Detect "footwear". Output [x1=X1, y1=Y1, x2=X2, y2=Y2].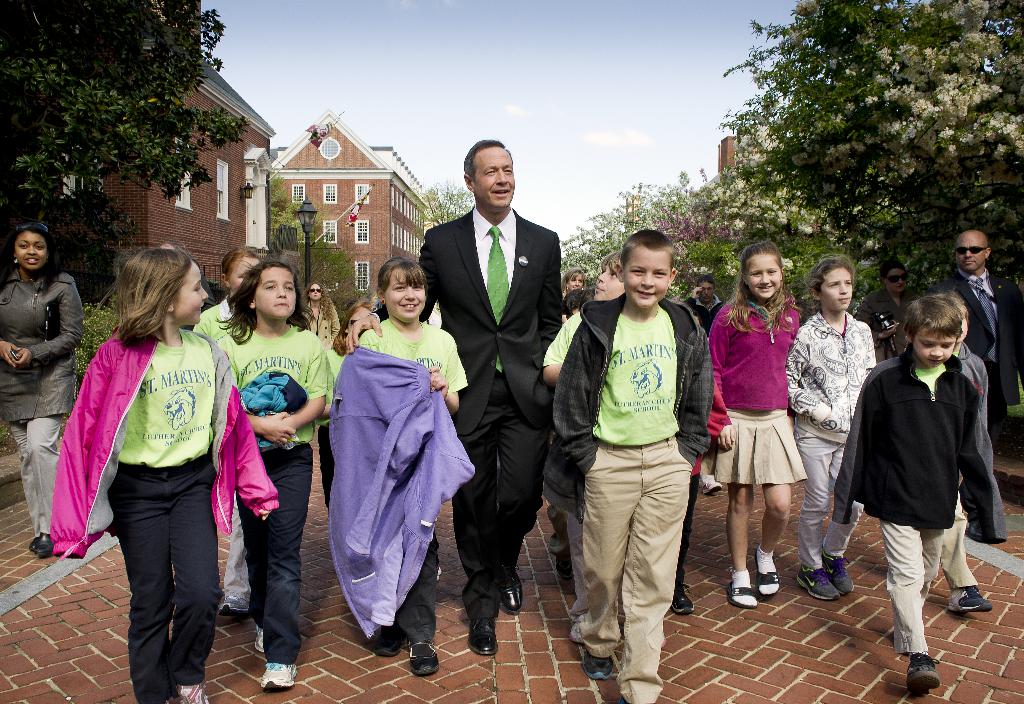
[x1=502, y1=567, x2=522, y2=610].
